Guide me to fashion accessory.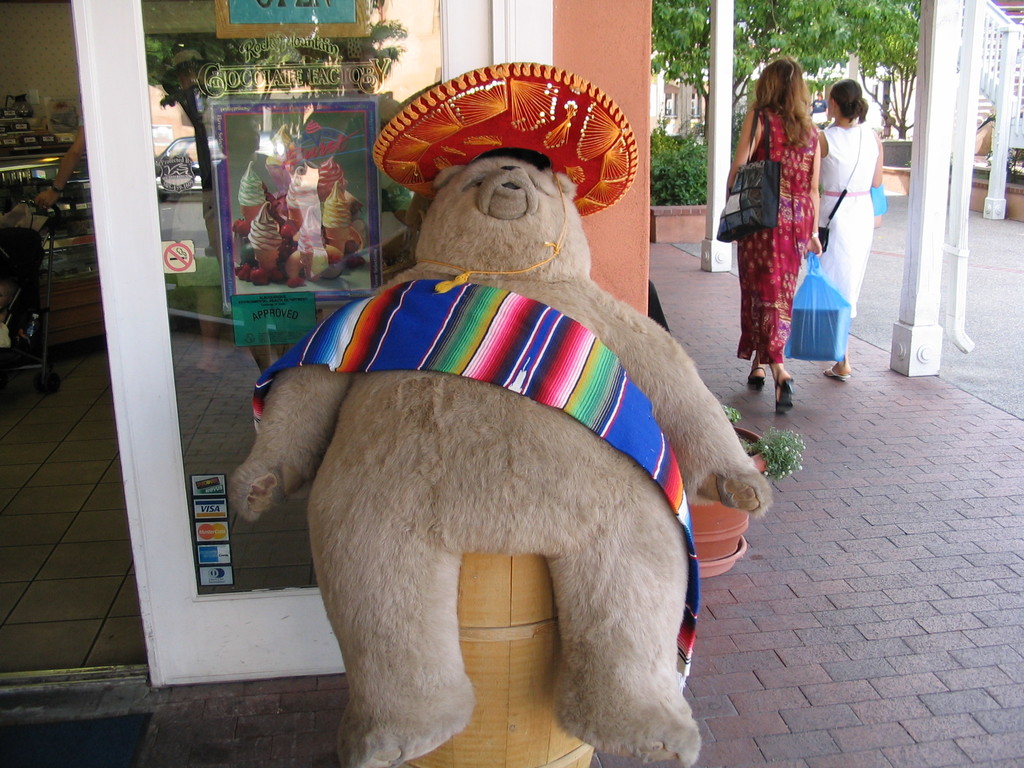
Guidance: 43 180 64 198.
